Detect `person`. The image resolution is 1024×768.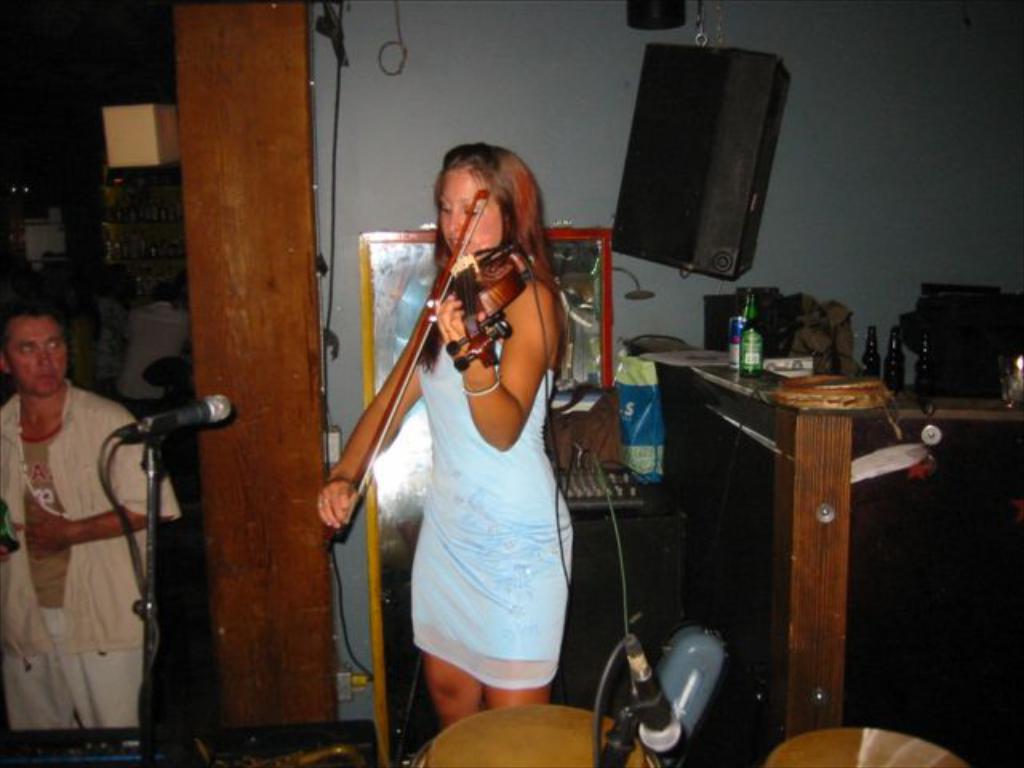
0,304,186,730.
